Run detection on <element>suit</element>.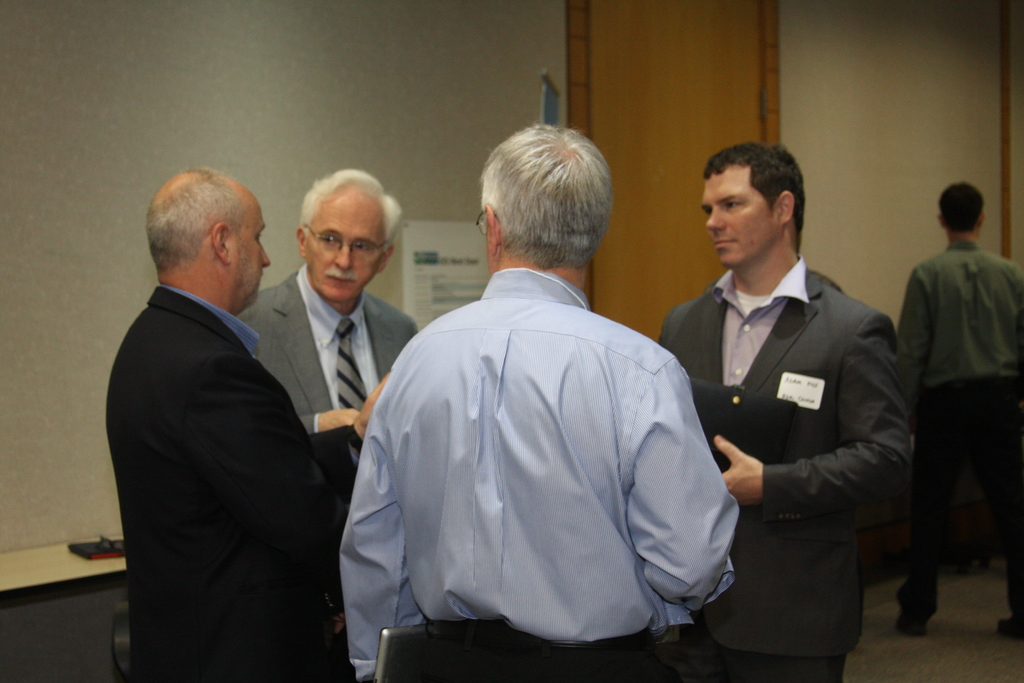
Result: x1=655, y1=254, x2=917, y2=682.
